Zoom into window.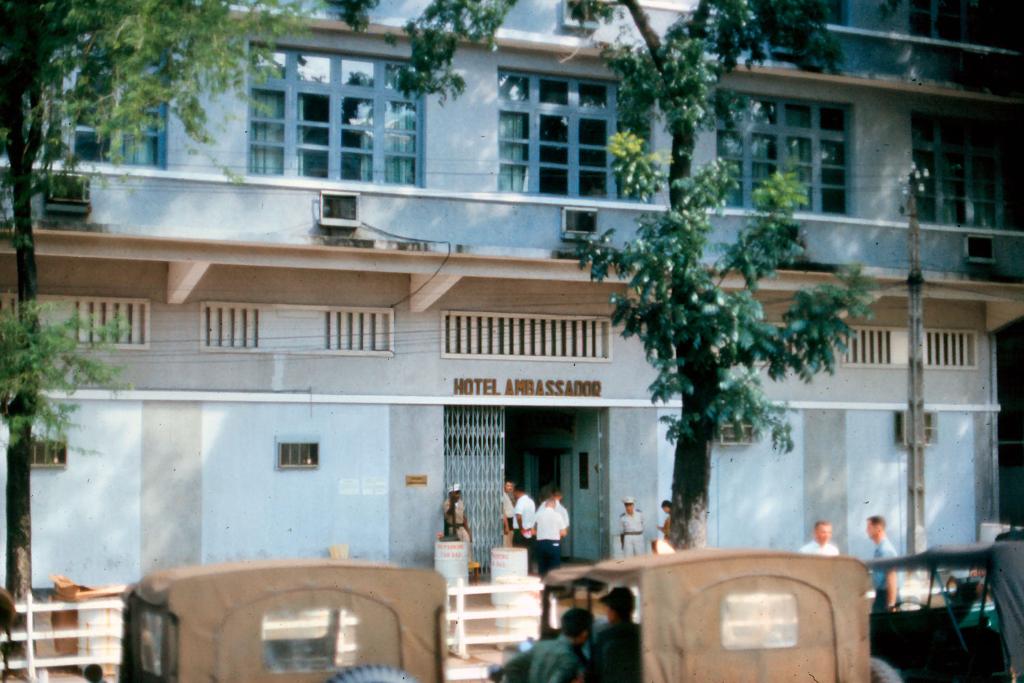
Zoom target: [left=500, top=40, right=624, bottom=209].
